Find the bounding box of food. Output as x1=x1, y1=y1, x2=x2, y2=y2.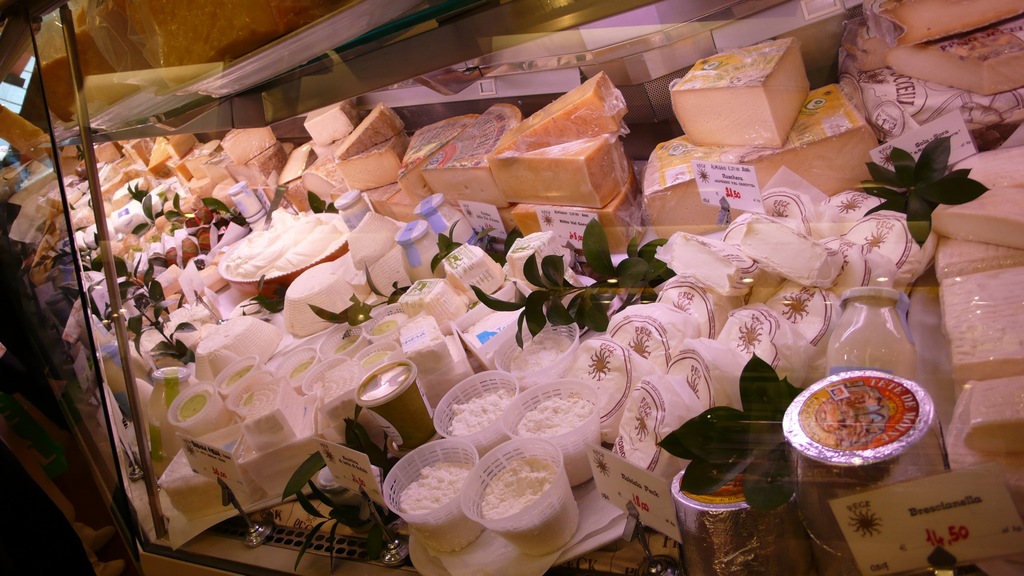
x1=302, y1=152, x2=348, y2=209.
